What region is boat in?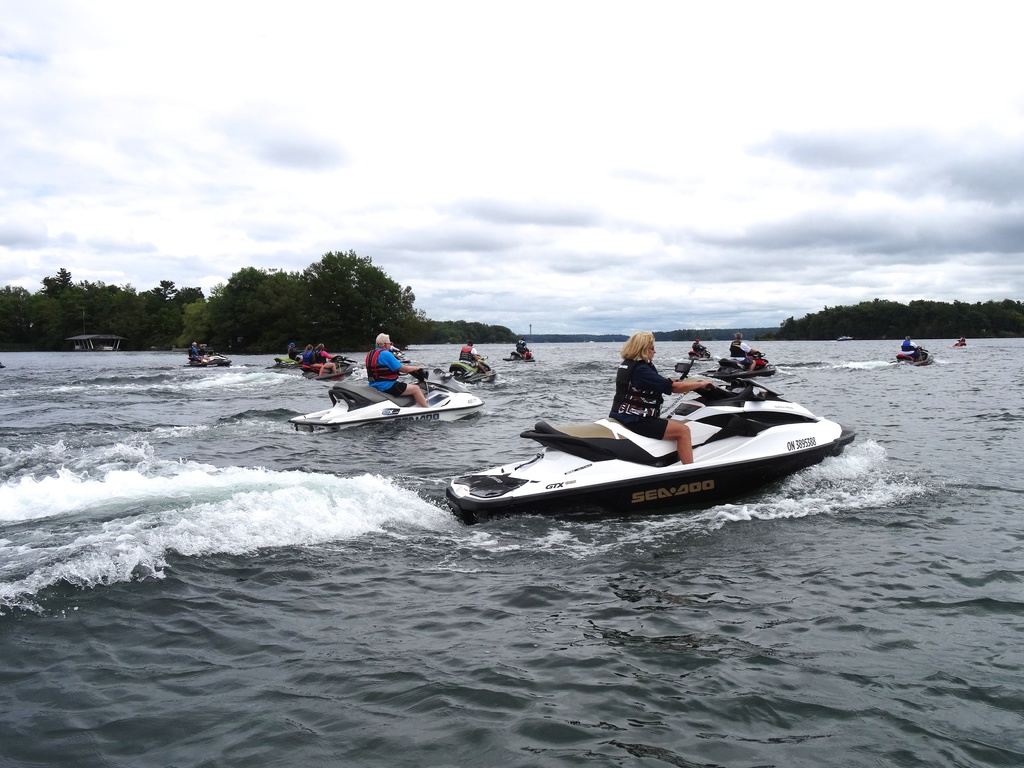
Rect(184, 348, 232, 367).
